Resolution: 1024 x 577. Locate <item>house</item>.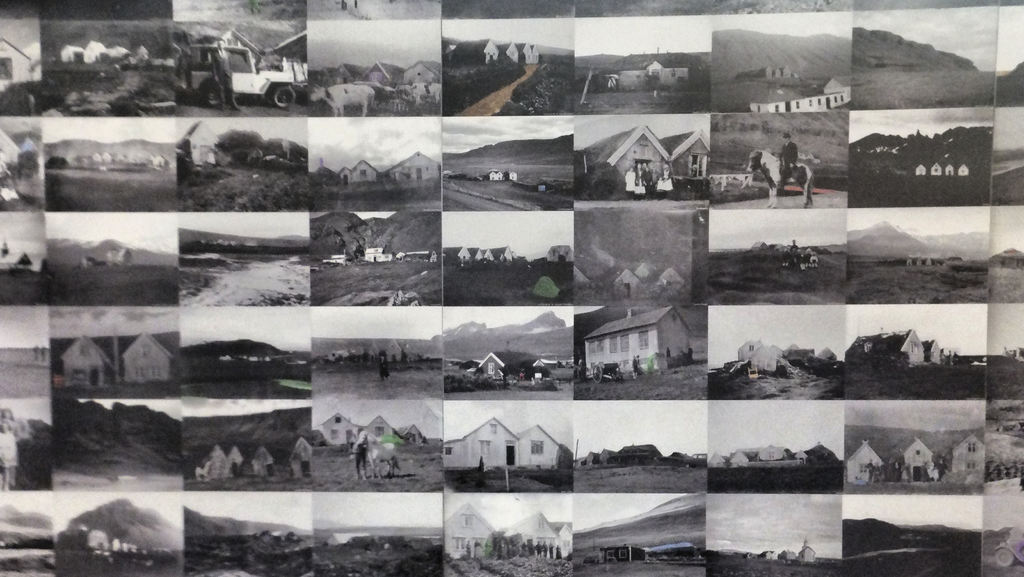
x1=126, y1=334, x2=185, y2=386.
